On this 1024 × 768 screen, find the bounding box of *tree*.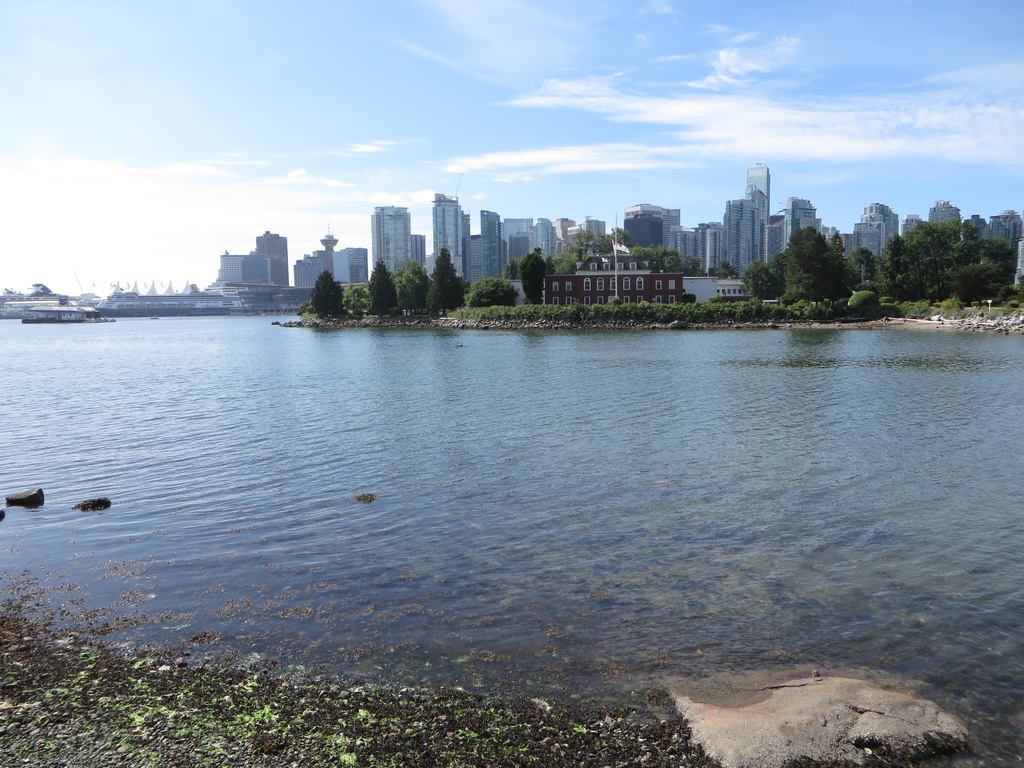
Bounding box: bbox(397, 262, 424, 315).
